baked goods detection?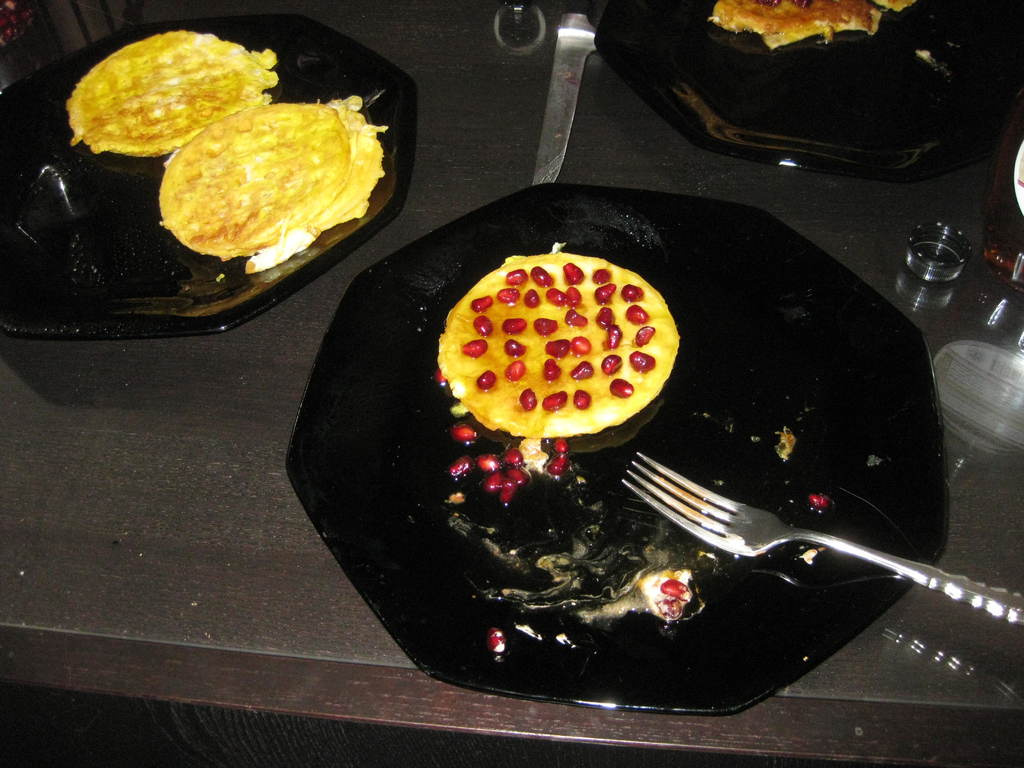
select_region(707, 0, 886, 46)
